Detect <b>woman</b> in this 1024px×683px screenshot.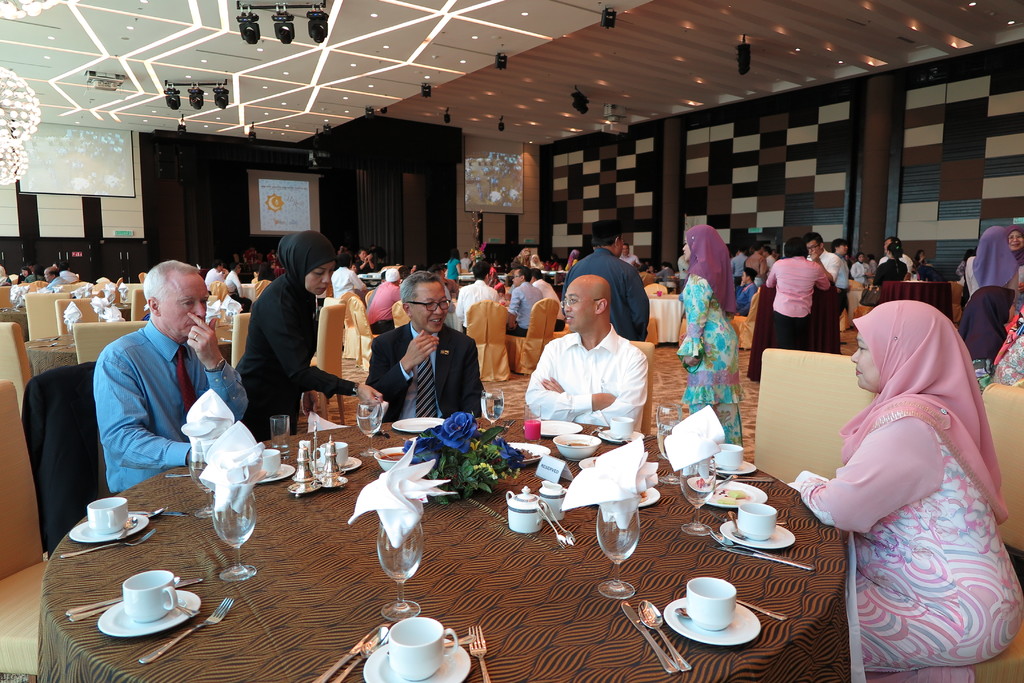
Detection: rect(851, 253, 868, 287).
